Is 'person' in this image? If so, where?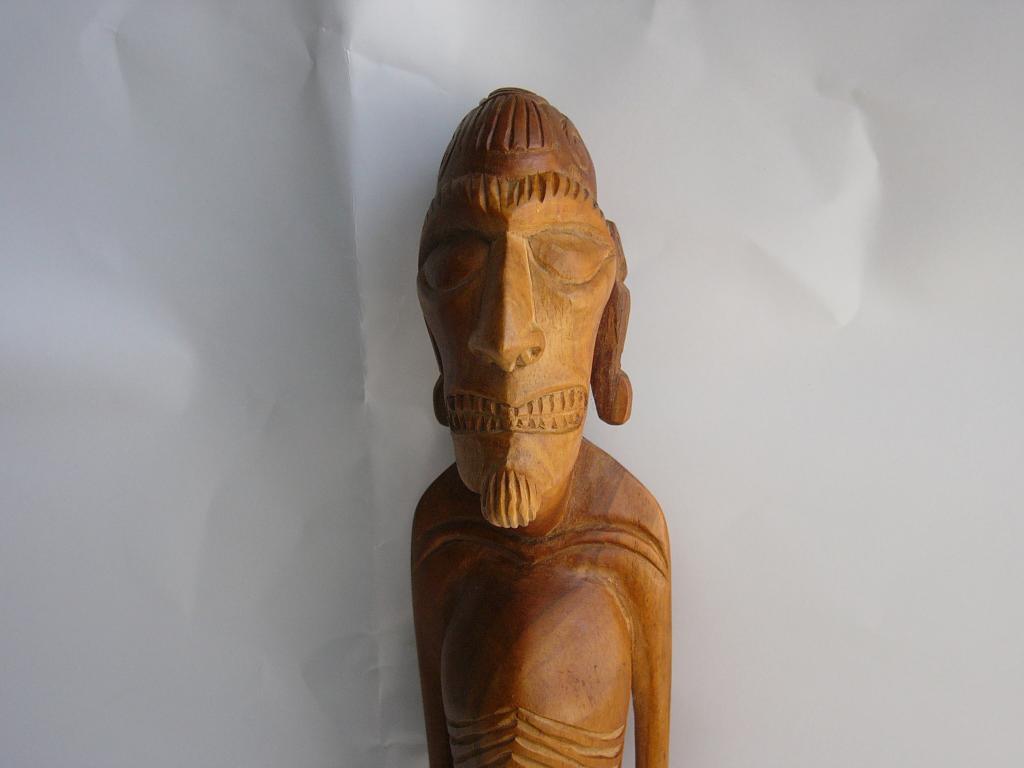
Yes, at bbox(398, 72, 726, 758).
